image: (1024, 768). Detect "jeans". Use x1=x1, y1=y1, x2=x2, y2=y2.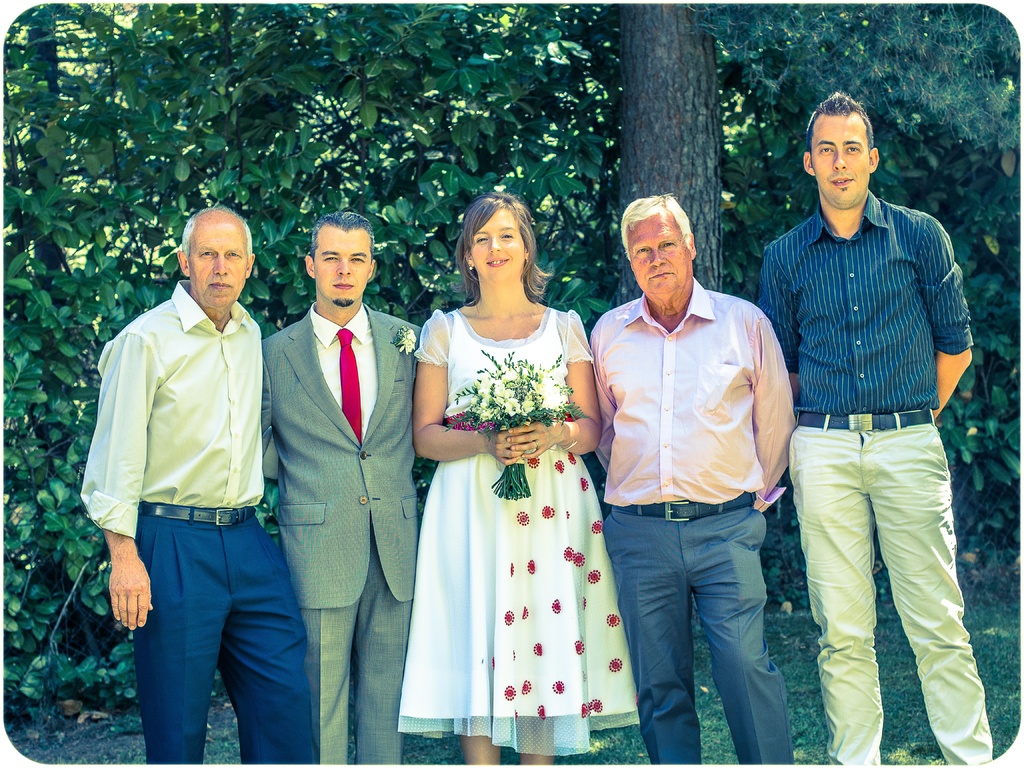
x1=792, y1=421, x2=980, y2=748.
